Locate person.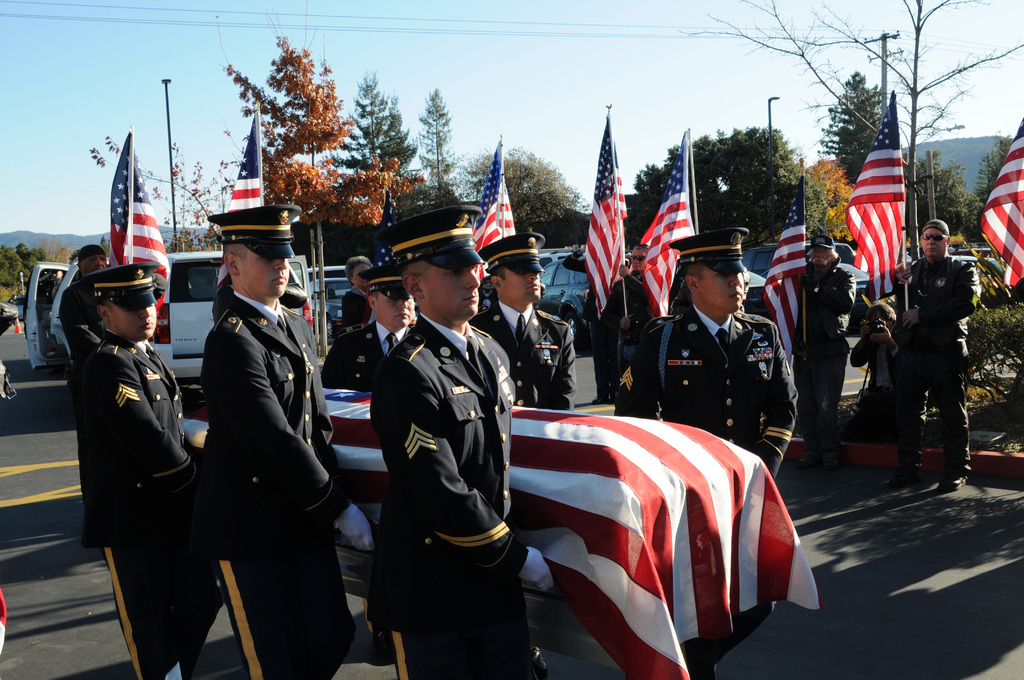
Bounding box: bbox=[607, 241, 656, 385].
